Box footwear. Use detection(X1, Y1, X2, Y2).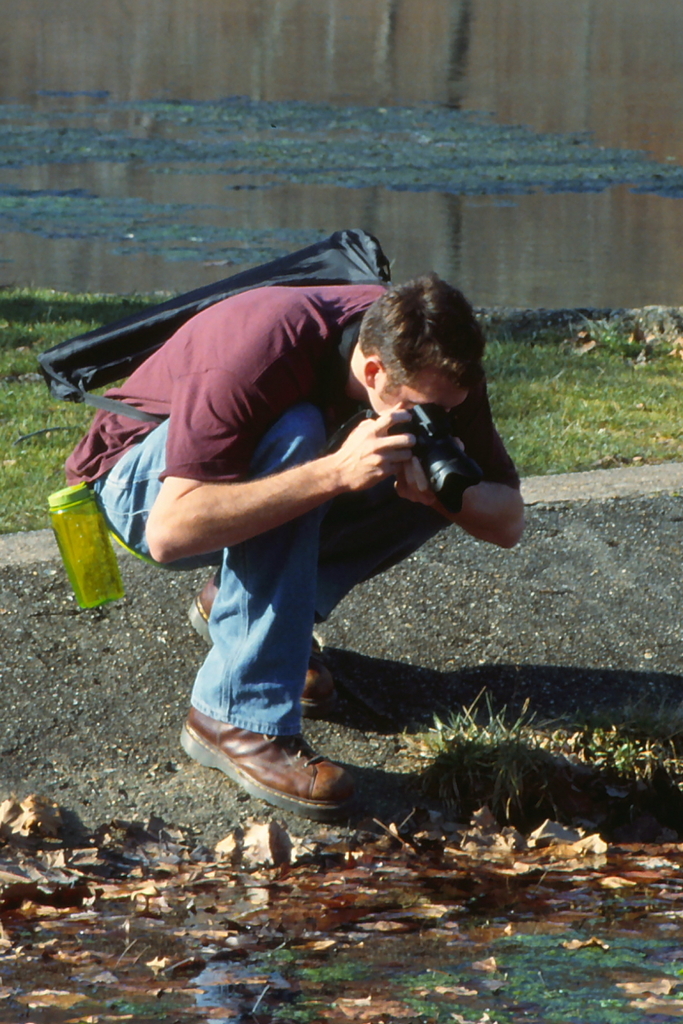
detection(184, 568, 350, 709).
